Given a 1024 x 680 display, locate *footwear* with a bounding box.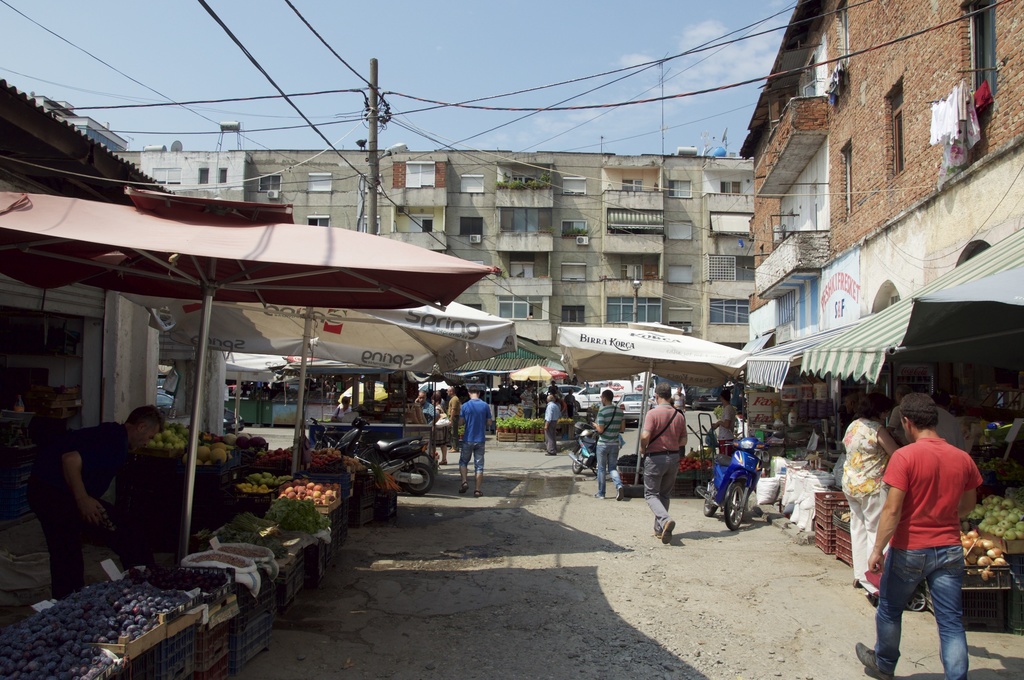
Located: <box>472,488,485,497</box>.
